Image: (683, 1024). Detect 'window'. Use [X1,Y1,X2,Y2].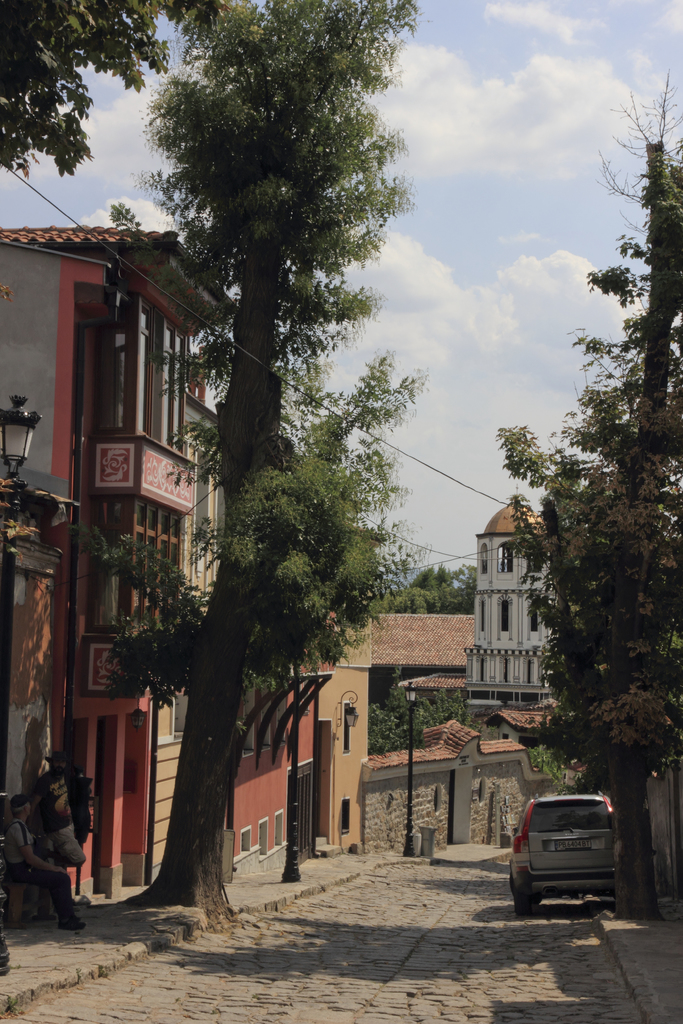
[342,800,352,833].
